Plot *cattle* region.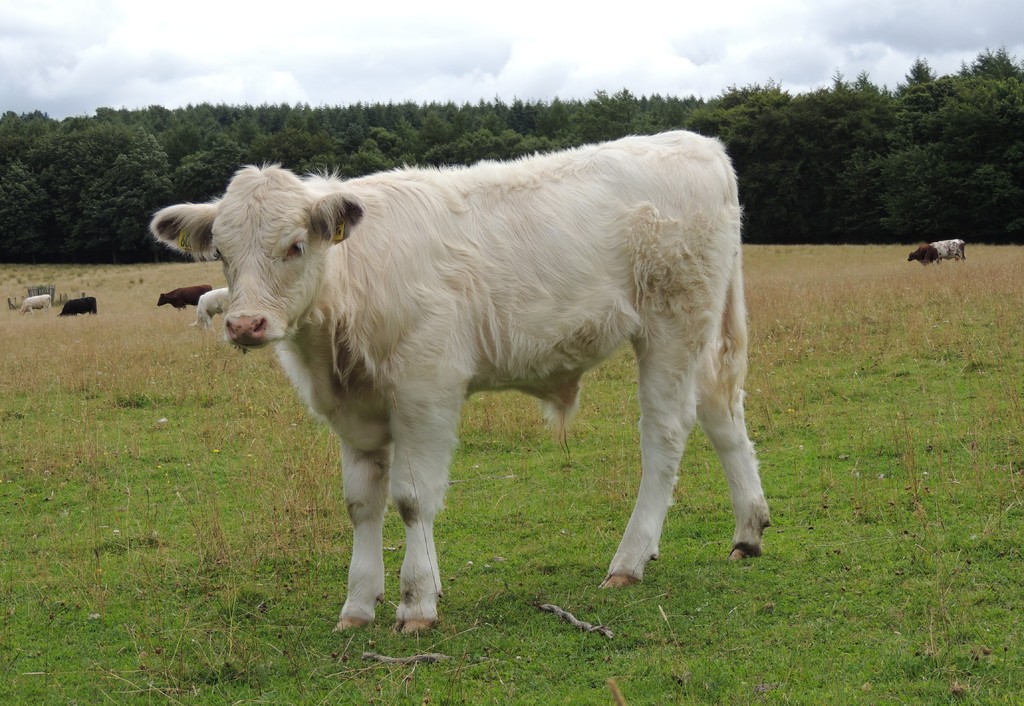
Plotted at pyautogui.locateOnScreen(188, 284, 234, 331).
